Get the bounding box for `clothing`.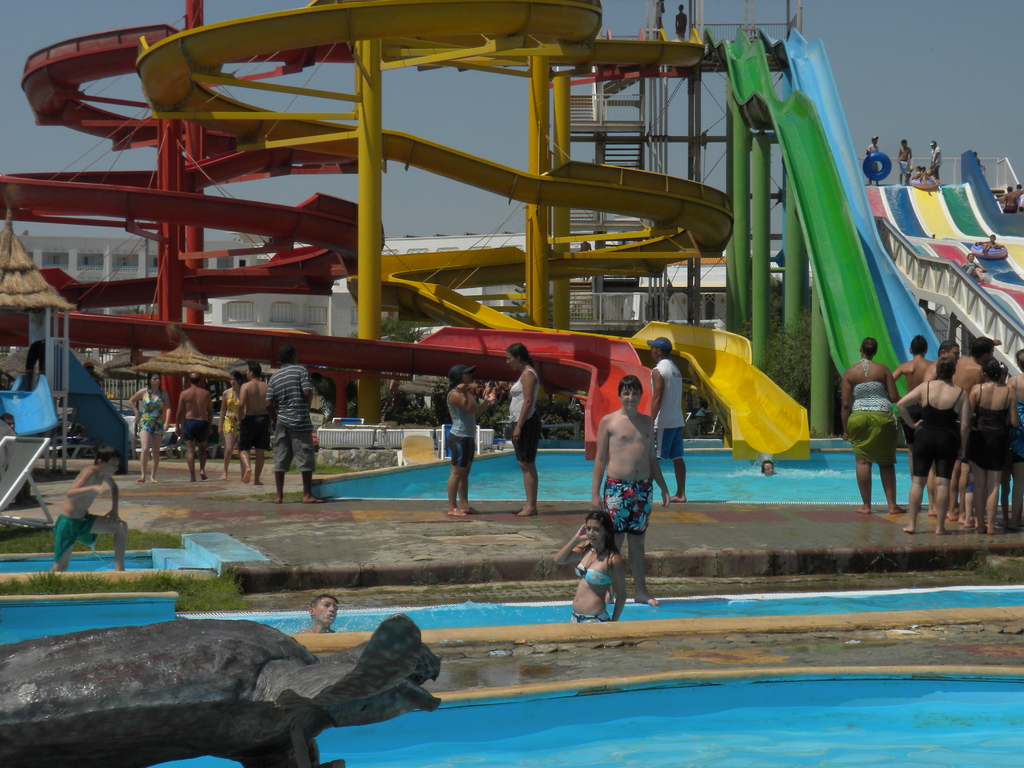
crop(601, 477, 654, 534).
